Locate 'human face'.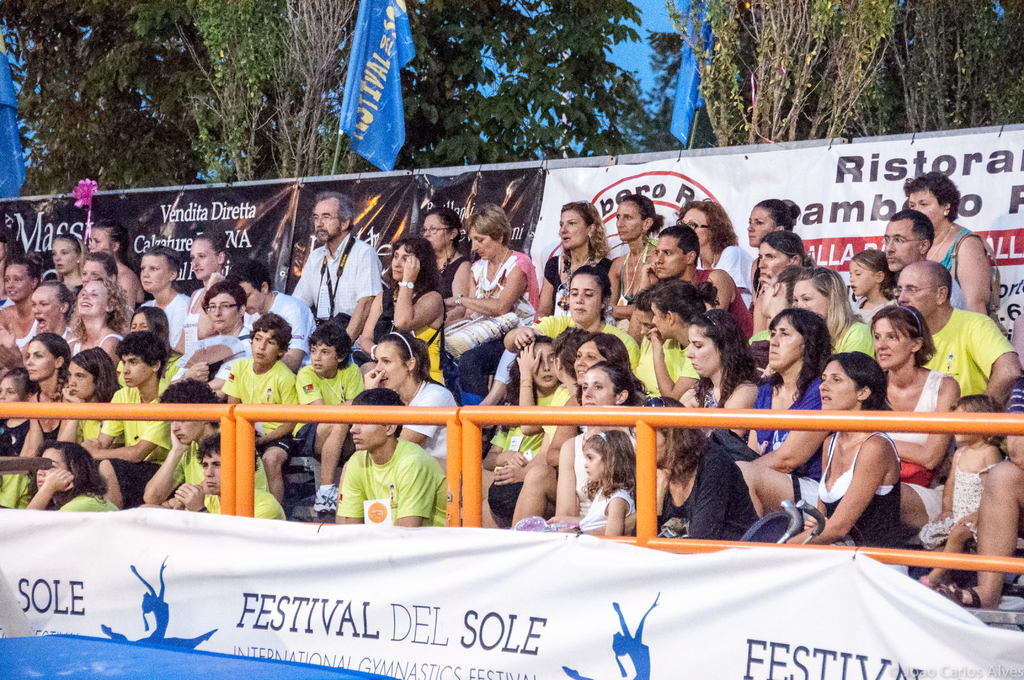
Bounding box: <bbox>1, 378, 21, 401</bbox>.
